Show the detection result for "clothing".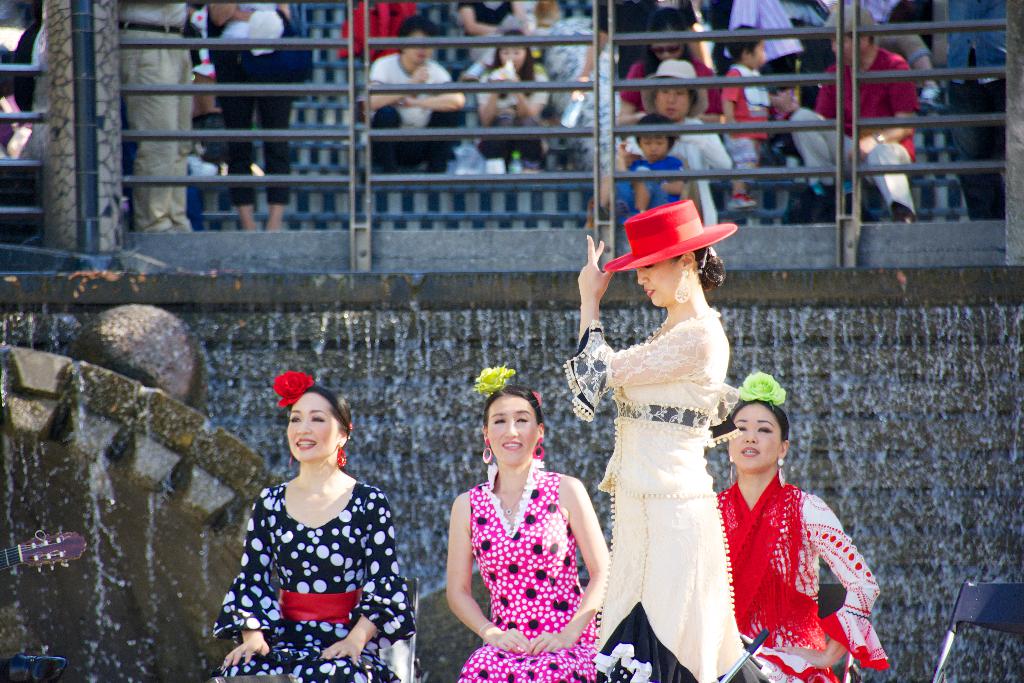
box(467, 483, 600, 682).
